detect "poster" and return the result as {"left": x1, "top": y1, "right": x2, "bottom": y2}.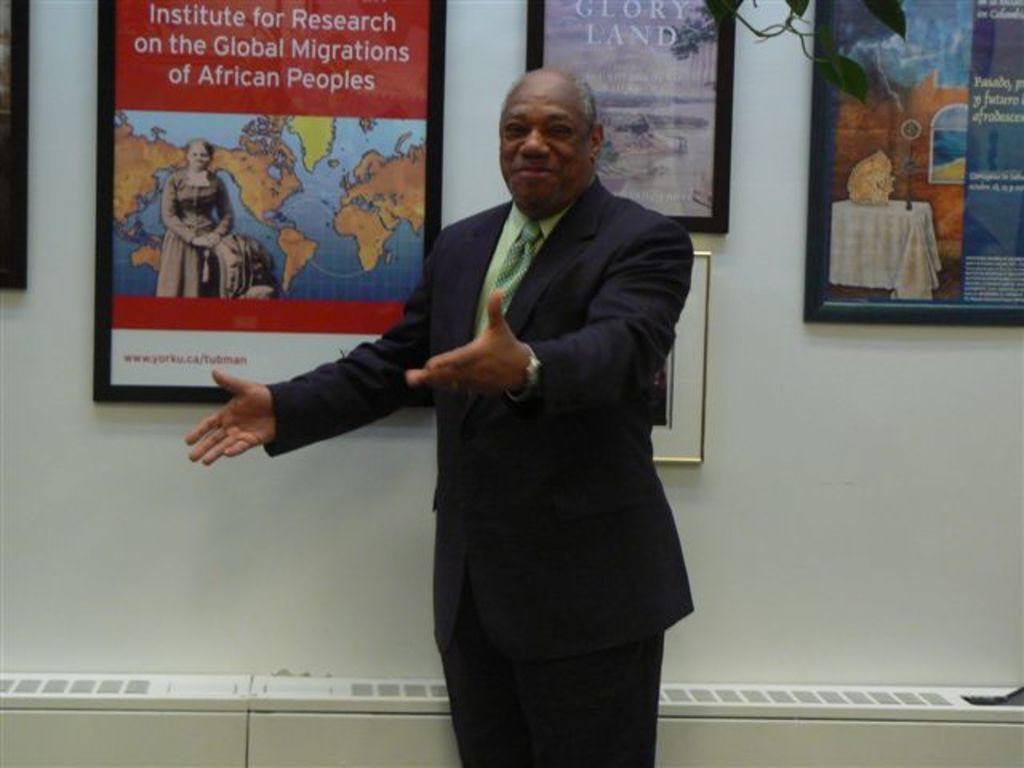
{"left": 826, "top": 0, "right": 1022, "bottom": 302}.
